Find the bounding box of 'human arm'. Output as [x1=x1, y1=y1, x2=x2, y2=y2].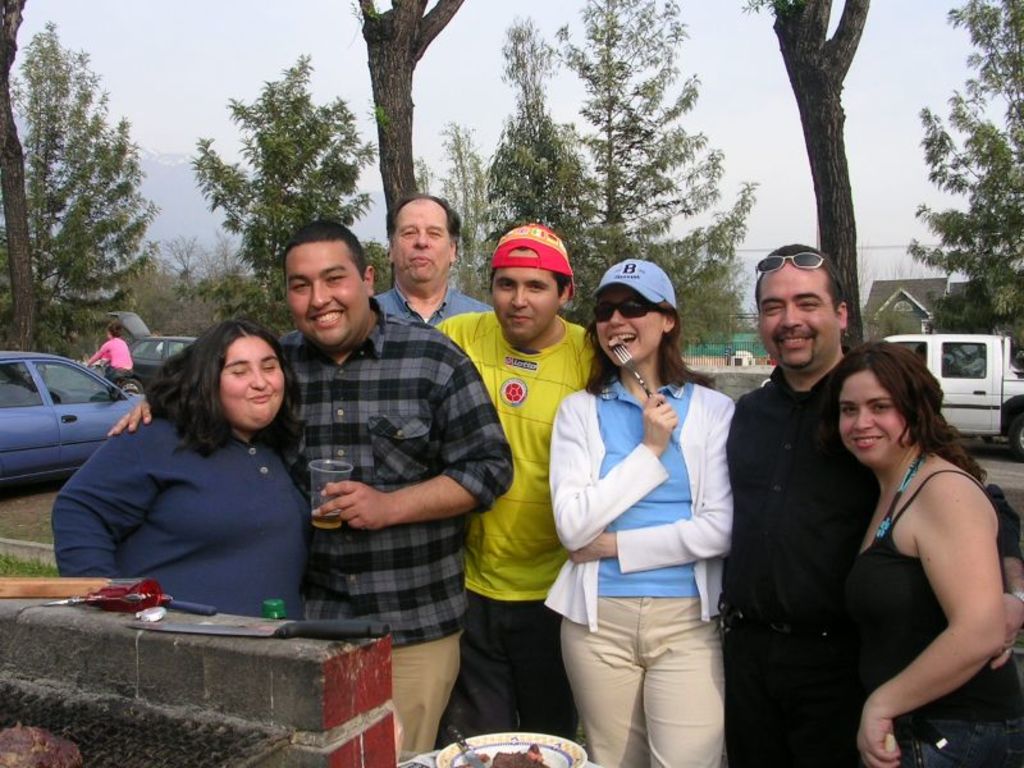
[x1=989, y1=483, x2=1023, y2=669].
